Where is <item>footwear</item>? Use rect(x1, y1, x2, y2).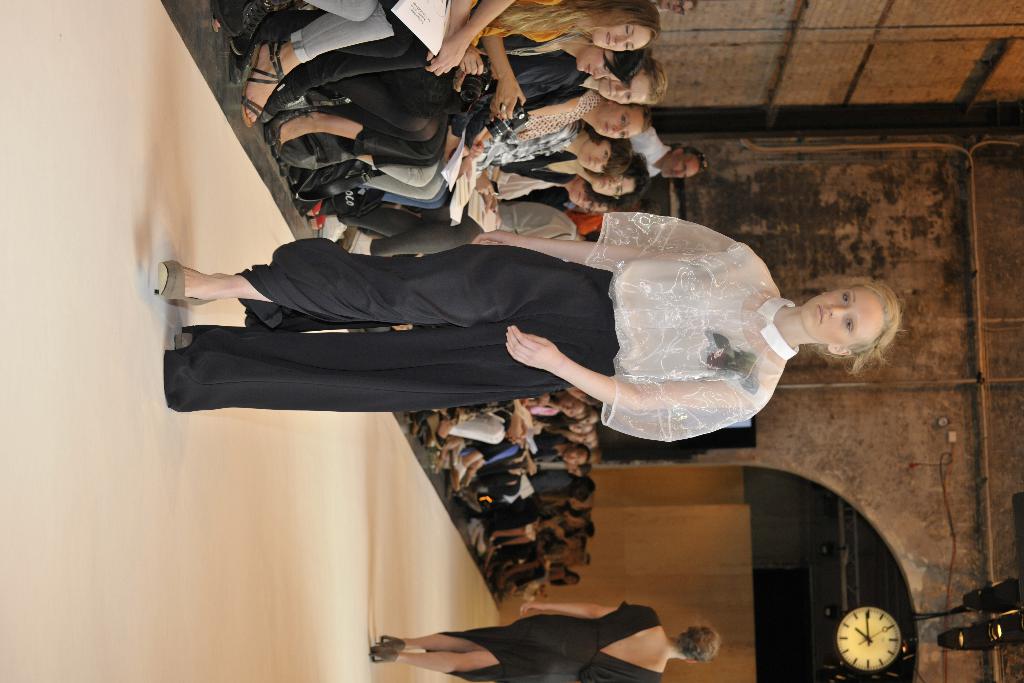
rect(321, 216, 344, 243).
